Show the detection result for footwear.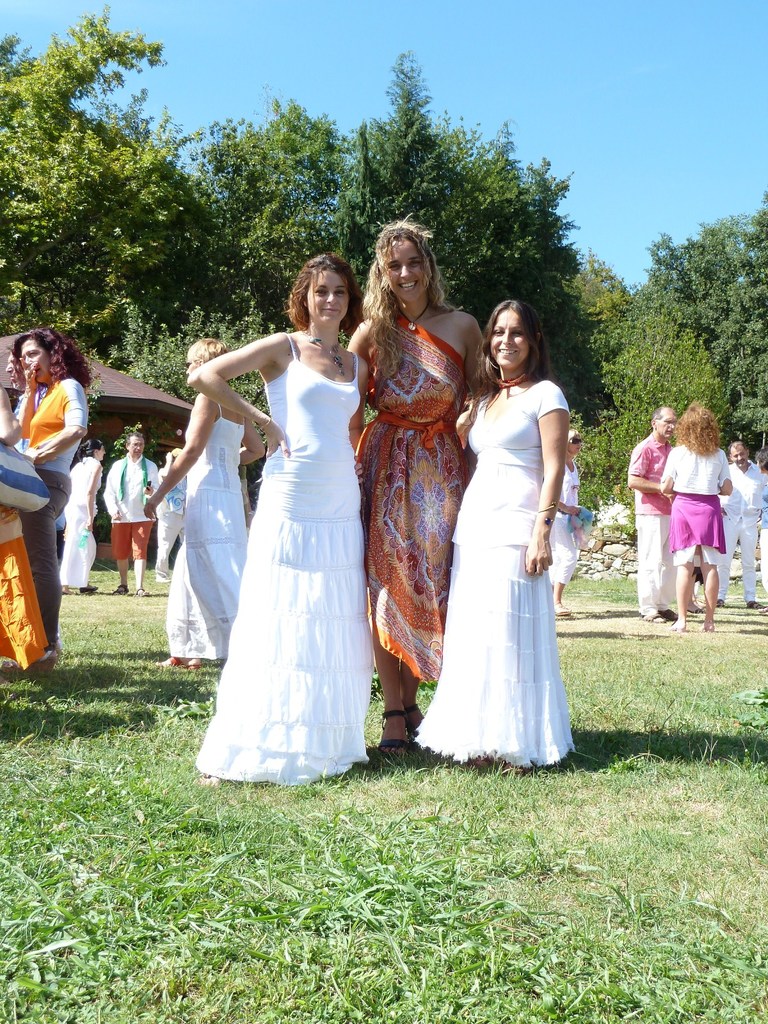
697, 621, 714, 632.
